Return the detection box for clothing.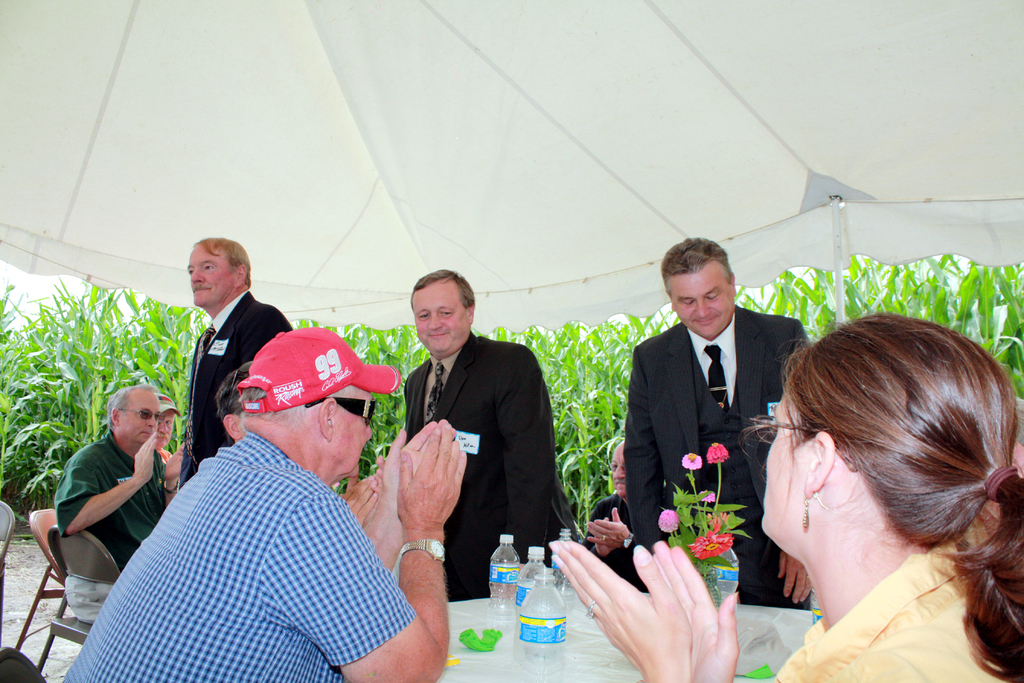
(x1=616, y1=297, x2=808, y2=607).
